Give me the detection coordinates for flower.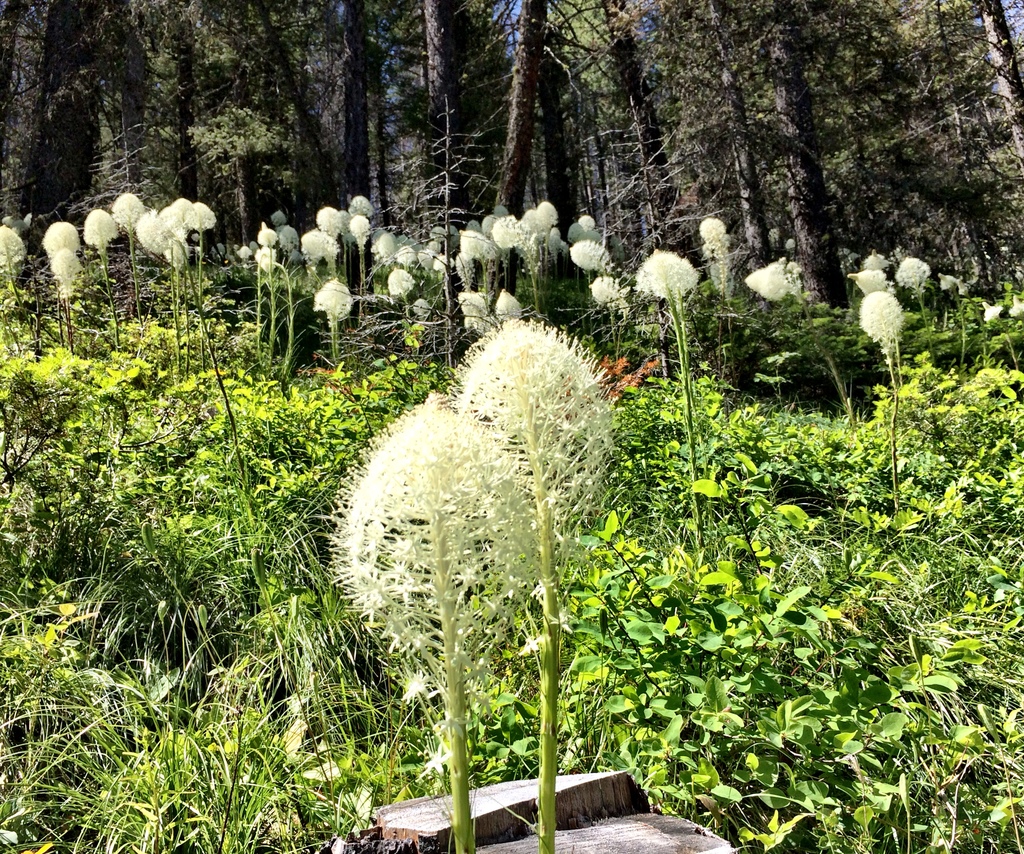
bbox(280, 225, 299, 247).
